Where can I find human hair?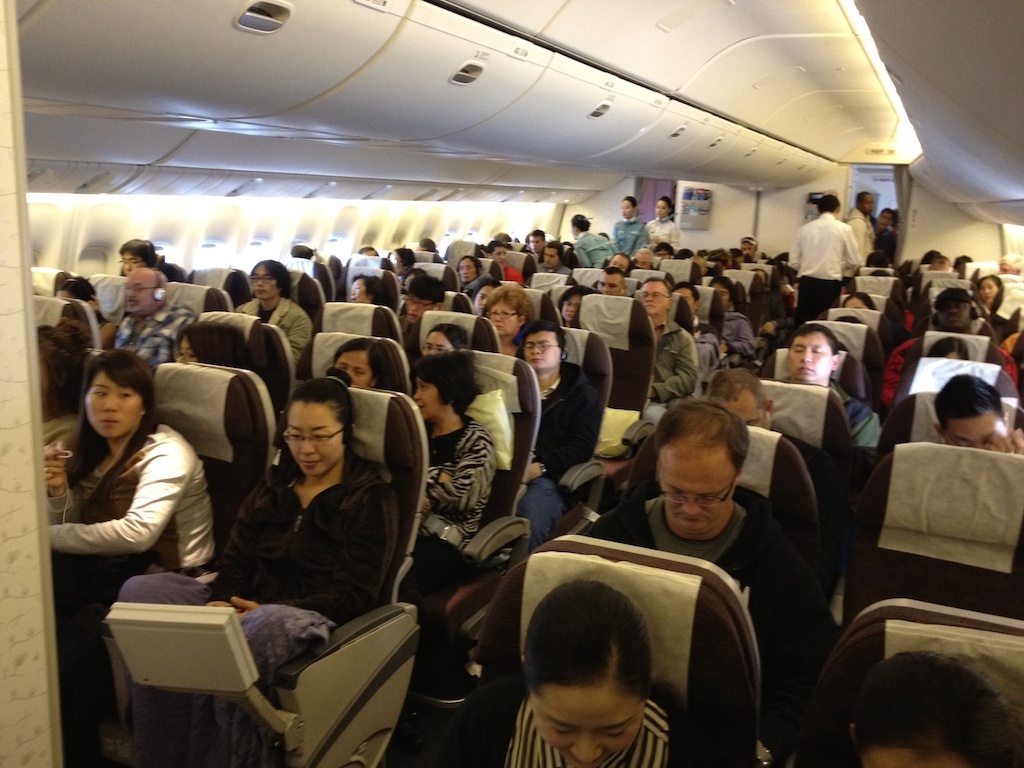
You can find it at Rect(482, 238, 497, 249).
